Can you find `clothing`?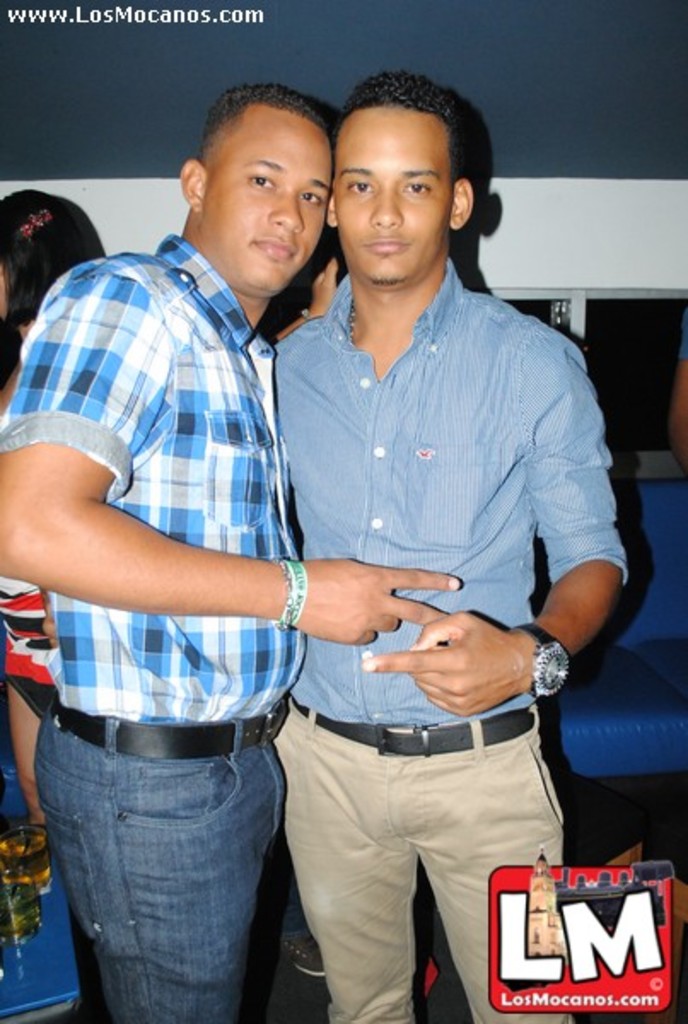
Yes, bounding box: 0:230:307:1022.
